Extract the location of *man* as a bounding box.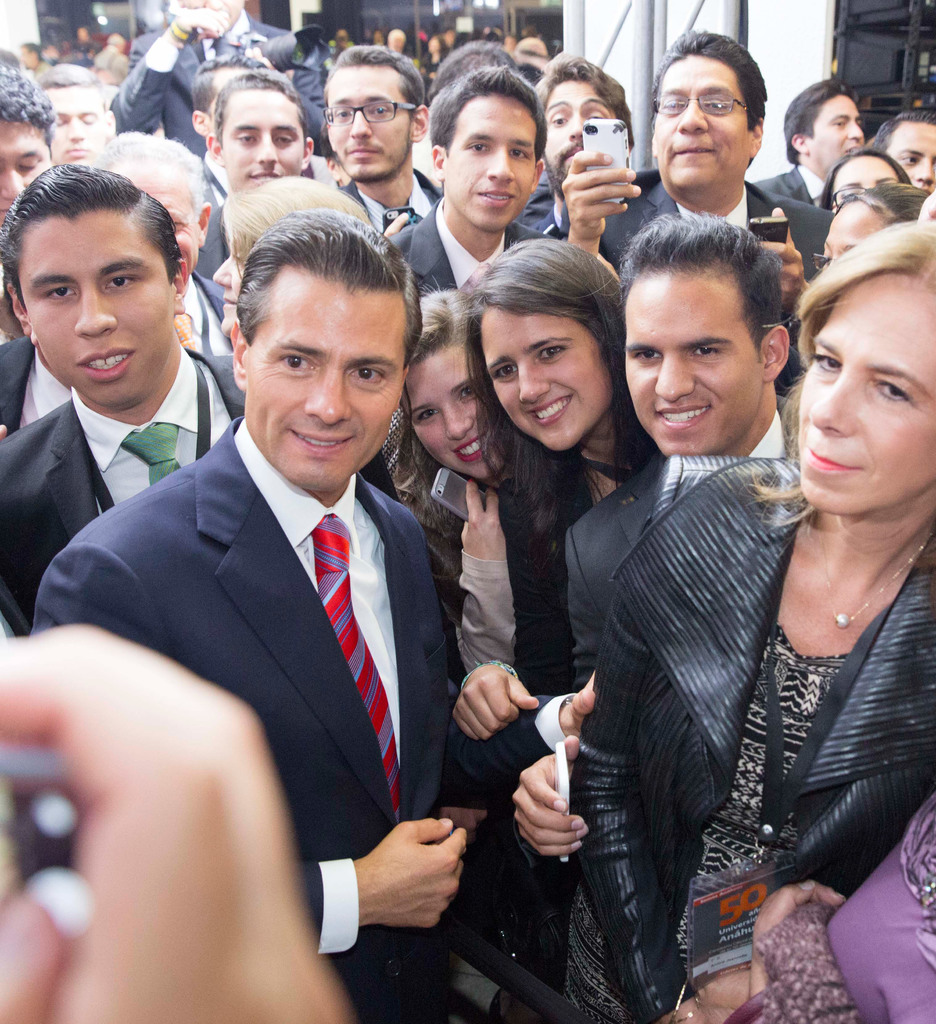
[305, 35, 458, 239].
